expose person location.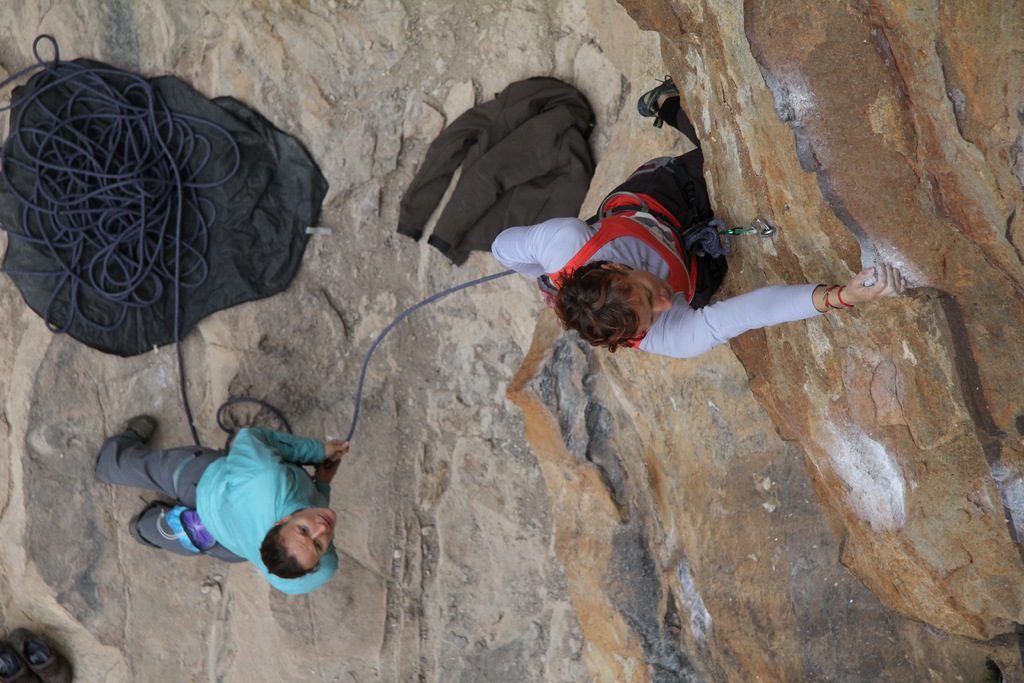
Exposed at region(485, 75, 902, 361).
